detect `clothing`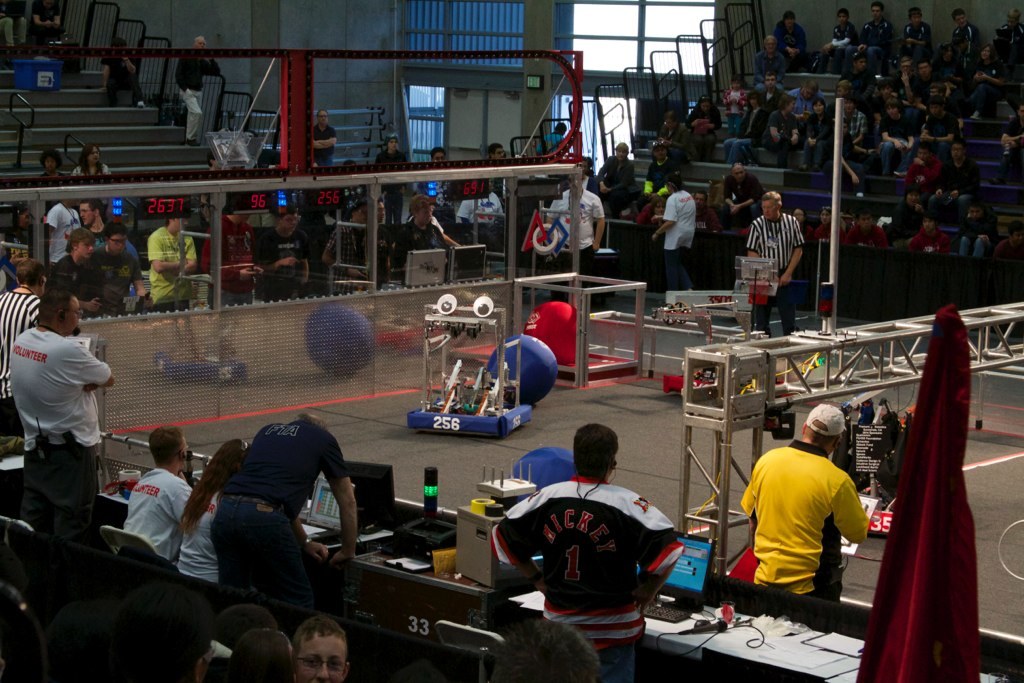
locate(326, 218, 359, 294)
